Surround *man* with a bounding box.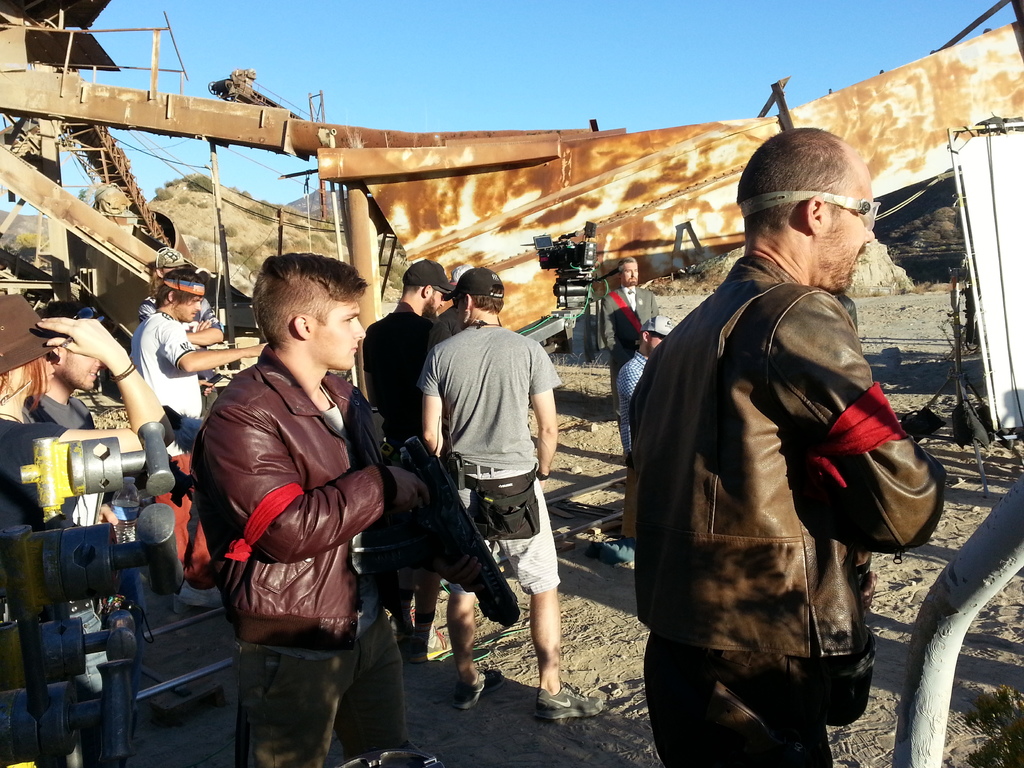
[x1=596, y1=316, x2=677, y2=574].
